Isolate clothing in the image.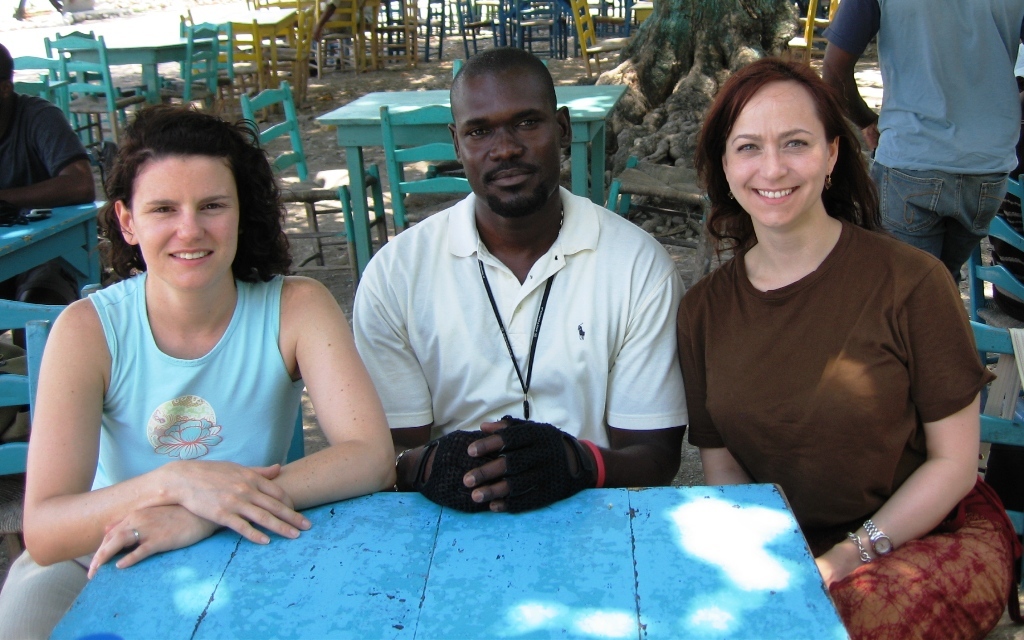
Isolated region: 3 264 307 639.
